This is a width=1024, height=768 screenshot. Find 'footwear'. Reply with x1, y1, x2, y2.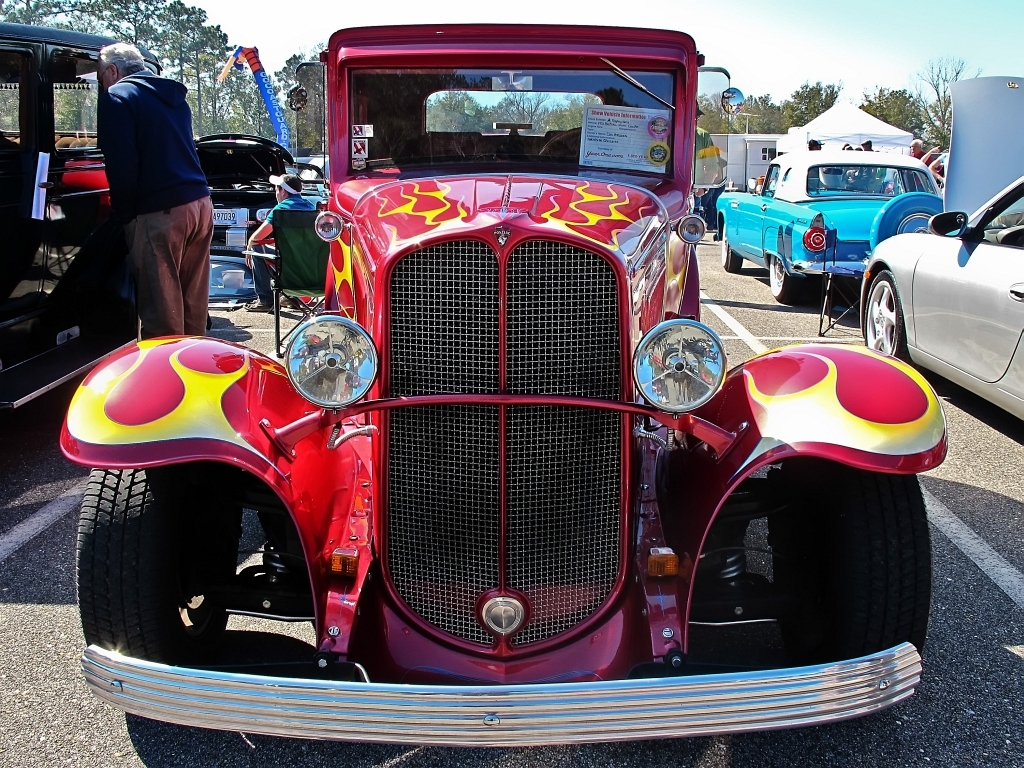
272, 292, 301, 313.
